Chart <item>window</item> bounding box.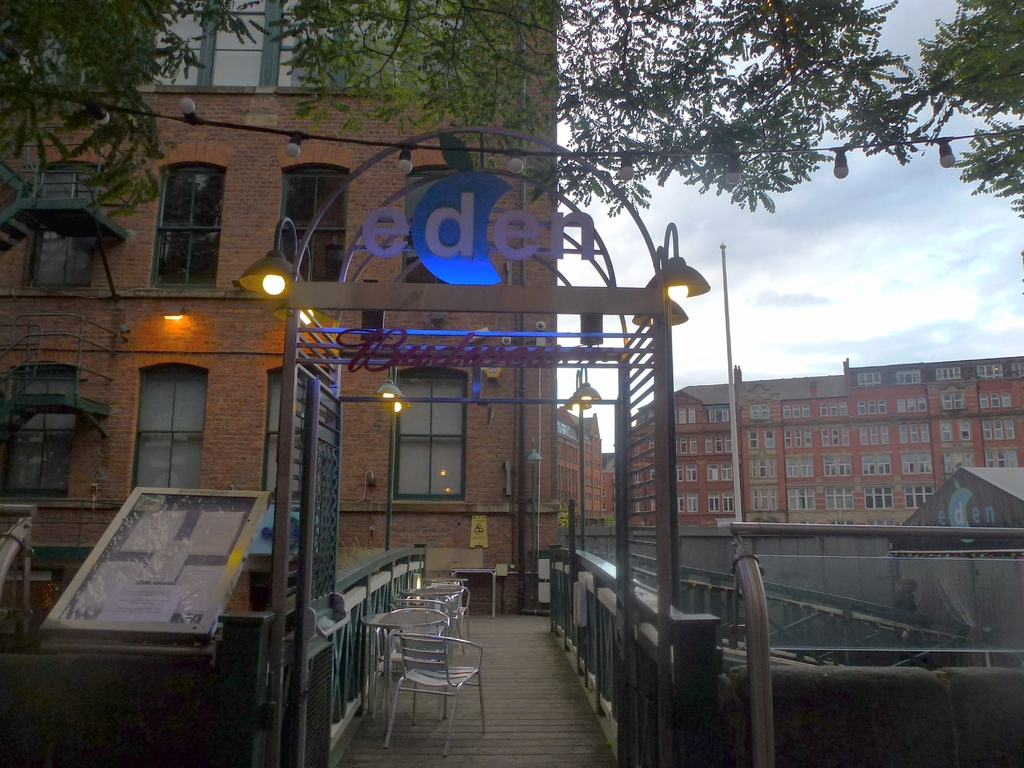
Charted: <bbox>955, 392, 964, 411</bbox>.
